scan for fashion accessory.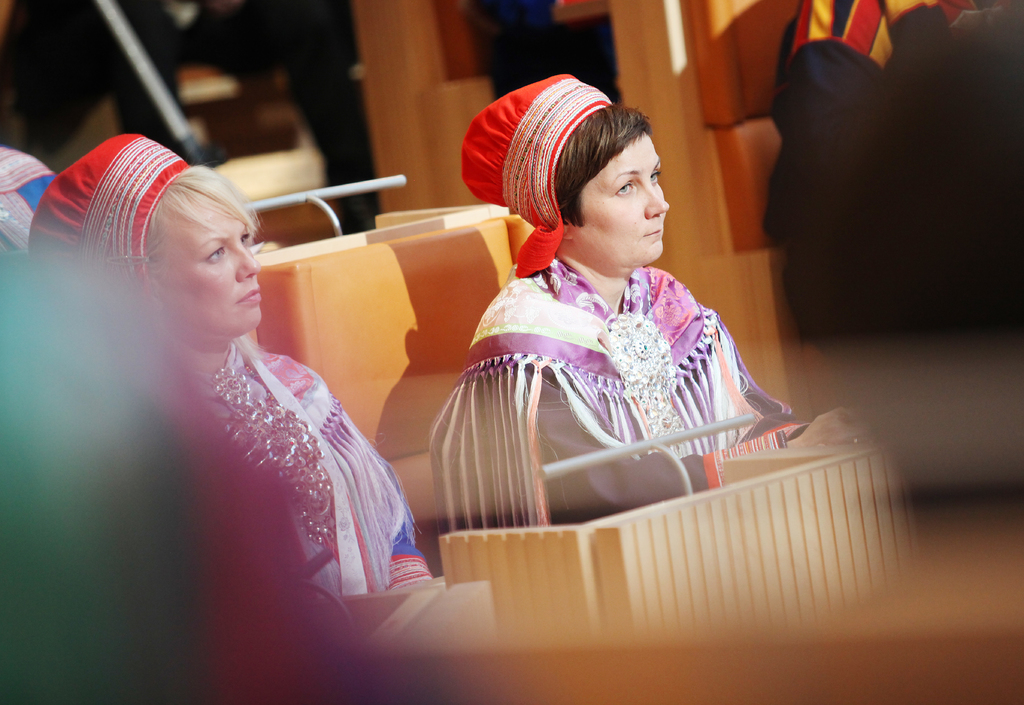
Scan result: pyautogui.locateOnScreen(193, 351, 342, 567).
